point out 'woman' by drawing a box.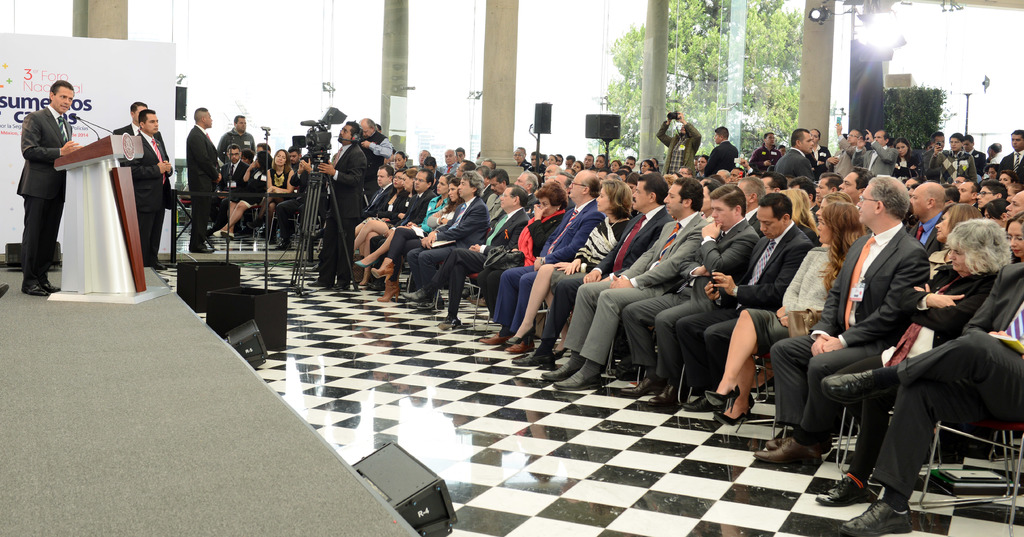
left=981, top=192, right=1004, bottom=221.
